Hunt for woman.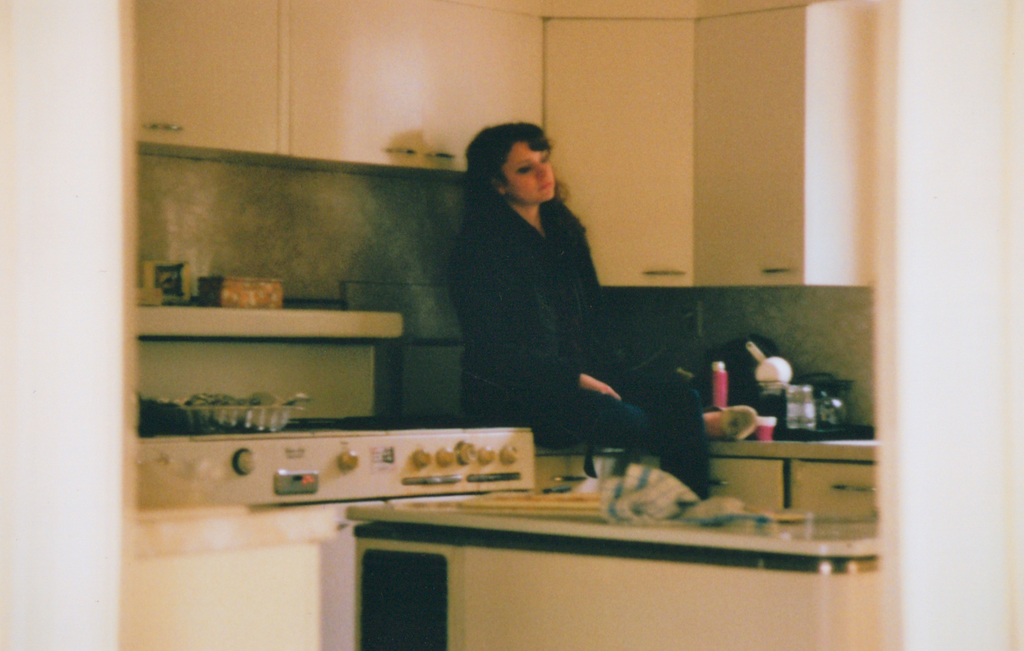
Hunted down at [433,109,613,462].
